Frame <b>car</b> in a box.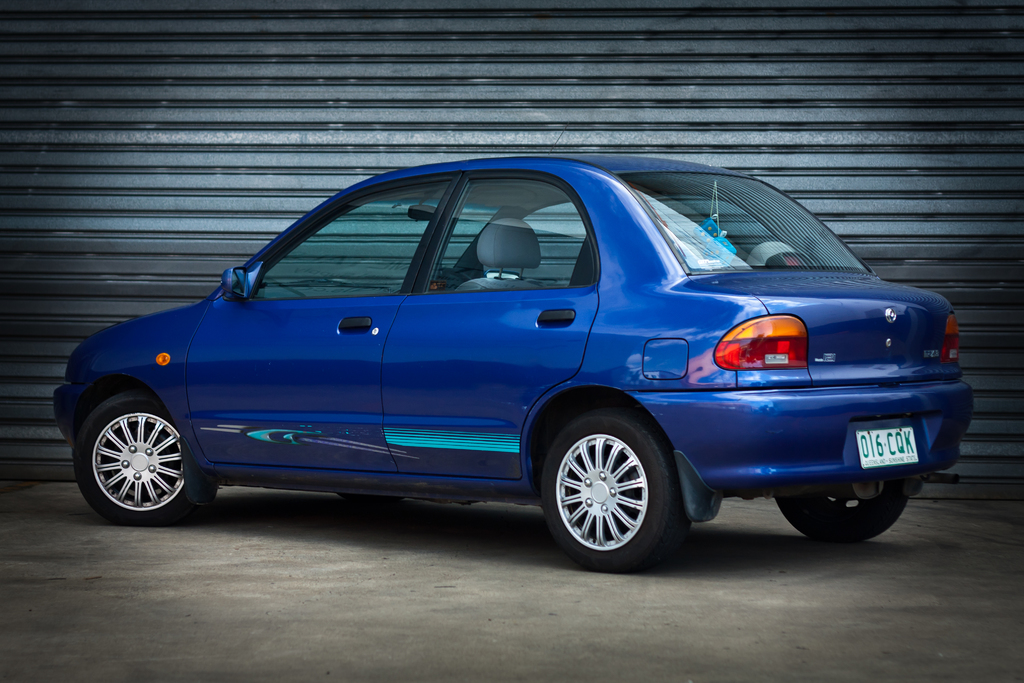
[left=54, top=152, right=946, bottom=574].
